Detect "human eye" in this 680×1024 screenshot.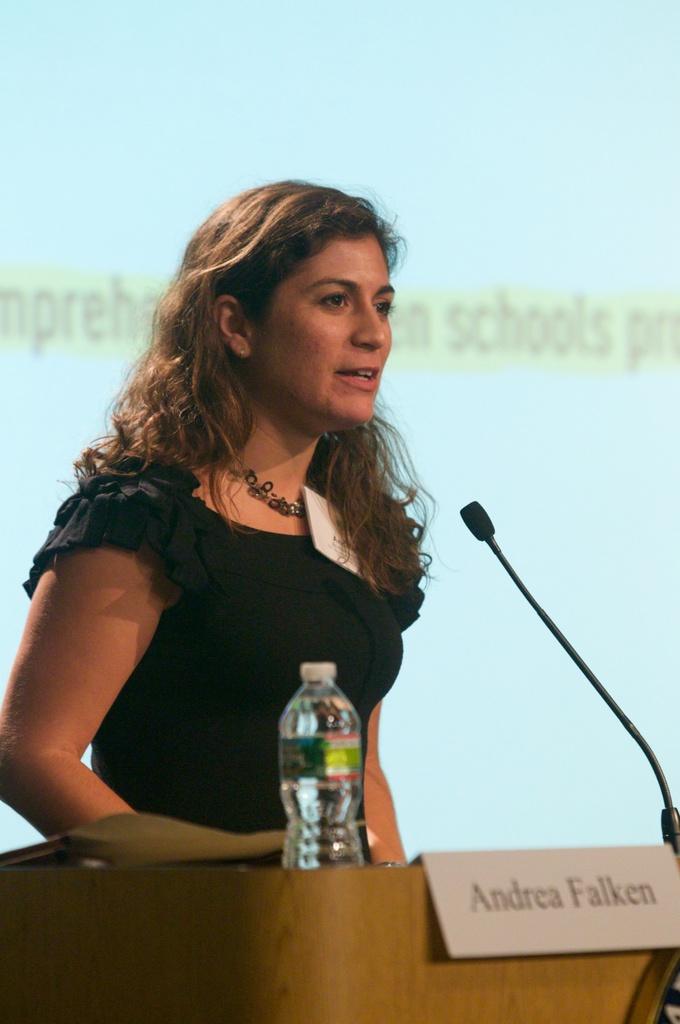
Detection: <region>370, 294, 394, 316</region>.
